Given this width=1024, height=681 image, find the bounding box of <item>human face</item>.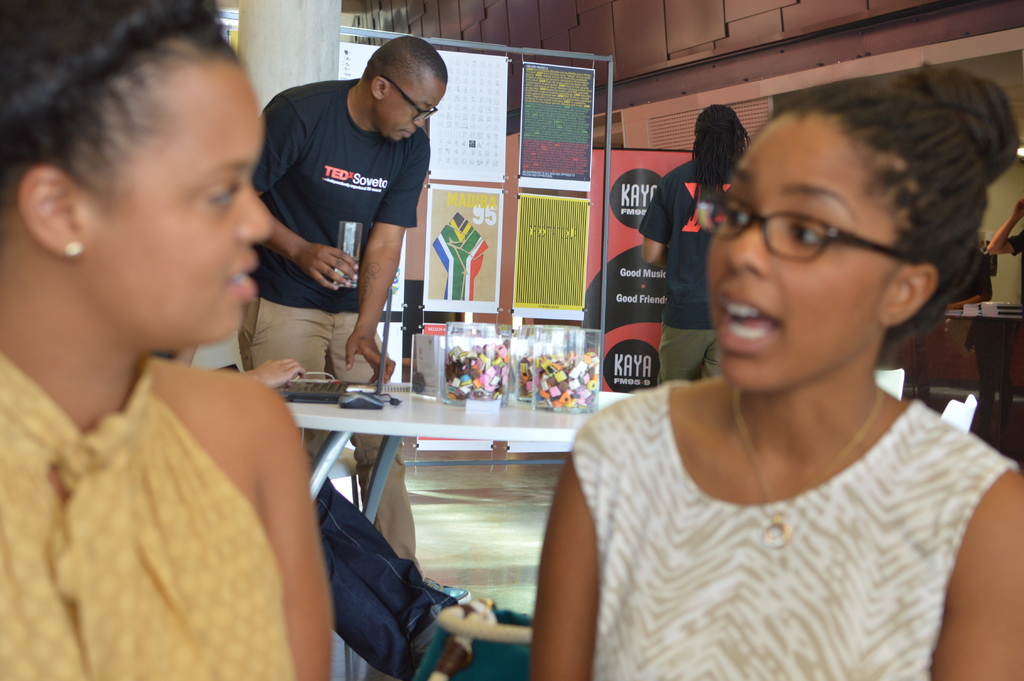
(707,115,876,393).
